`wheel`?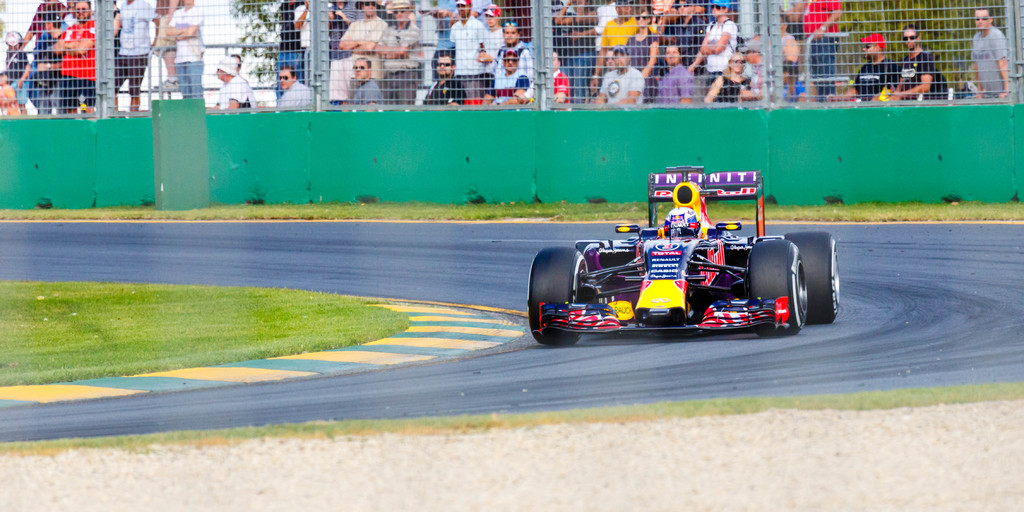
790/234/838/326
